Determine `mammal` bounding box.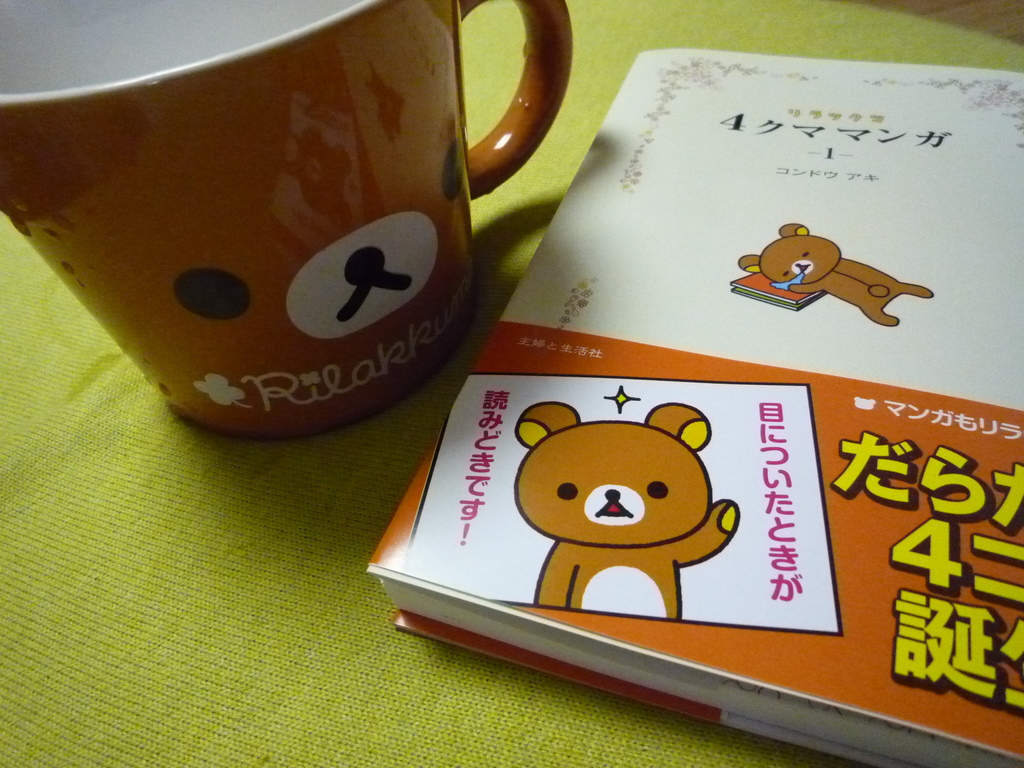
Determined: locate(510, 399, 741, 607).
